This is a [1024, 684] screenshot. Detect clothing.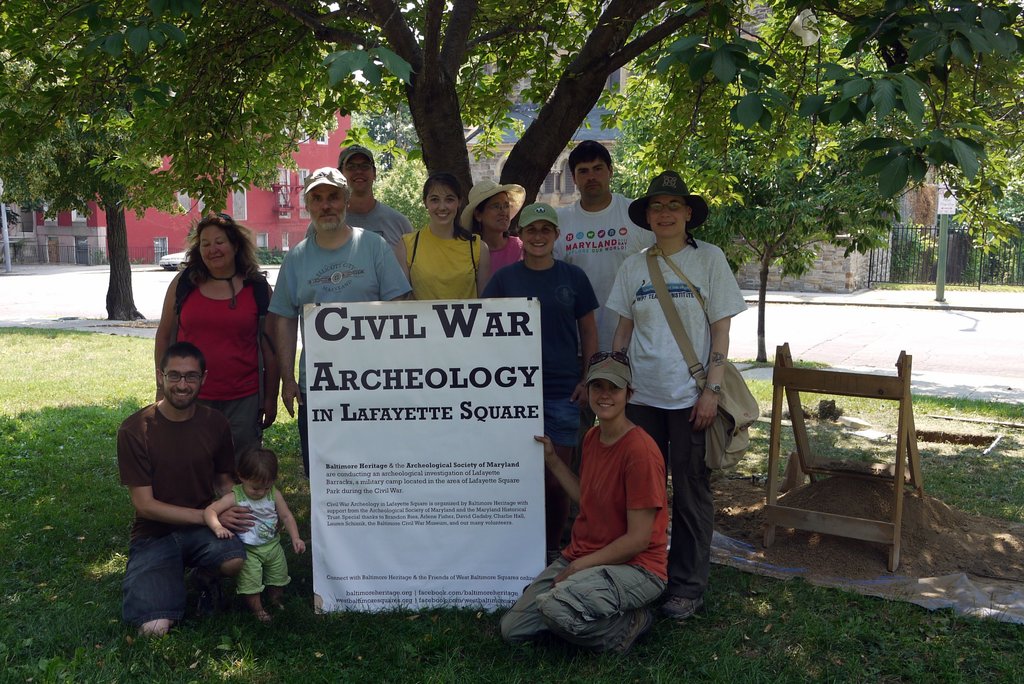
box=[489, 269, 586, 454].
